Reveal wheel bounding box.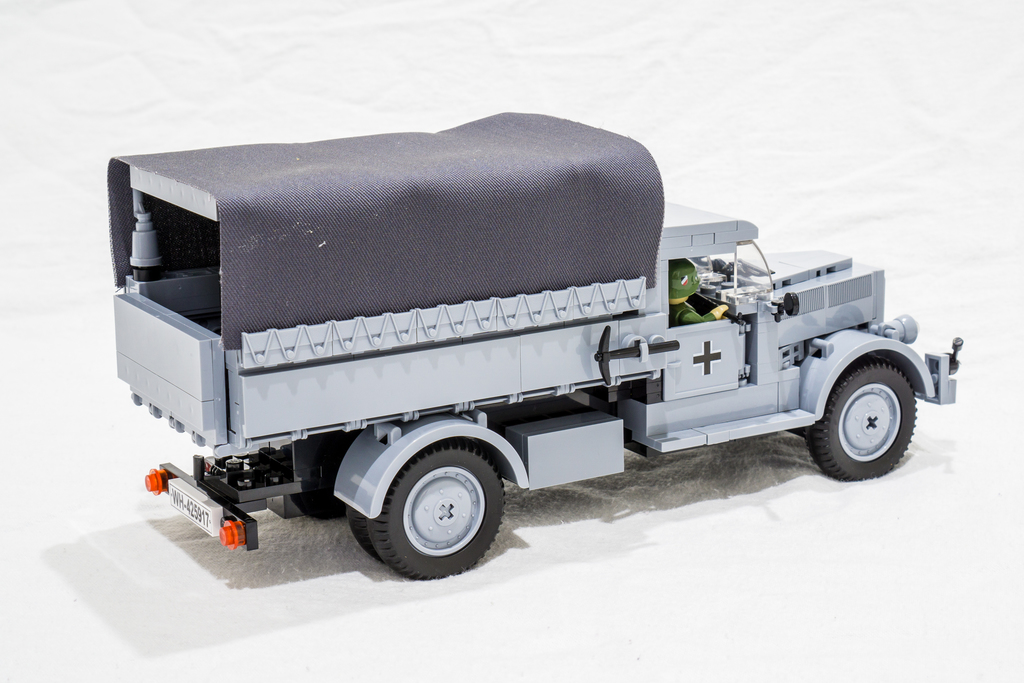
Revealed: crop(356, 432, 513, 573).
